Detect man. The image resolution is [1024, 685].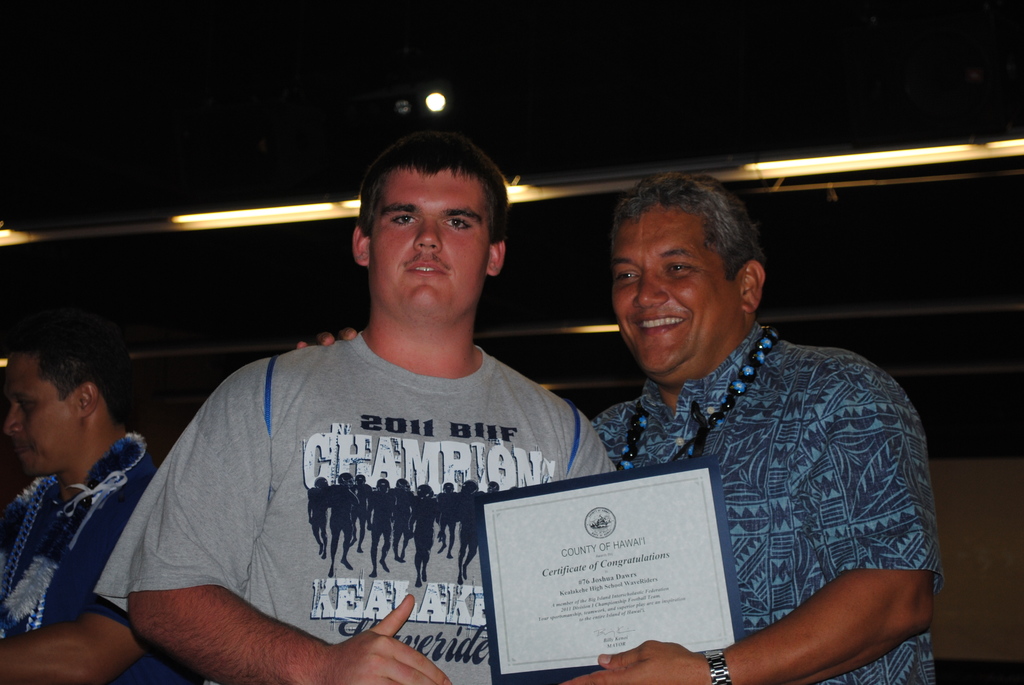
bbox=(0, 322, 192, 684).
